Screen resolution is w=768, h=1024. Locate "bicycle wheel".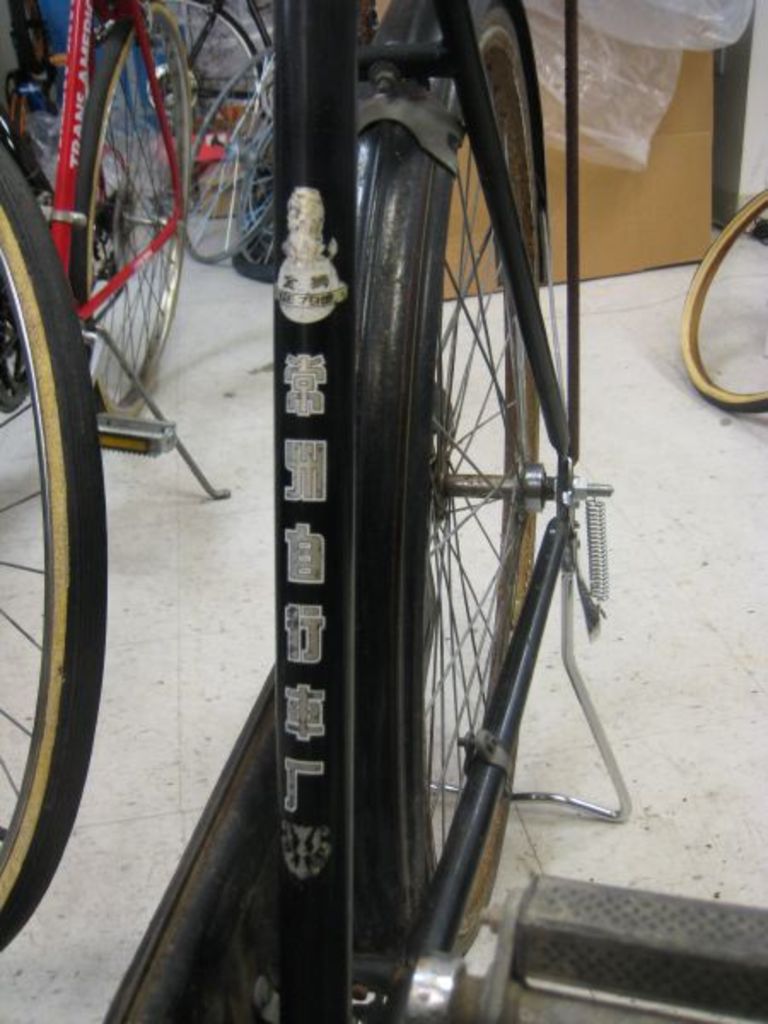
(87, 10, 263, 220).
